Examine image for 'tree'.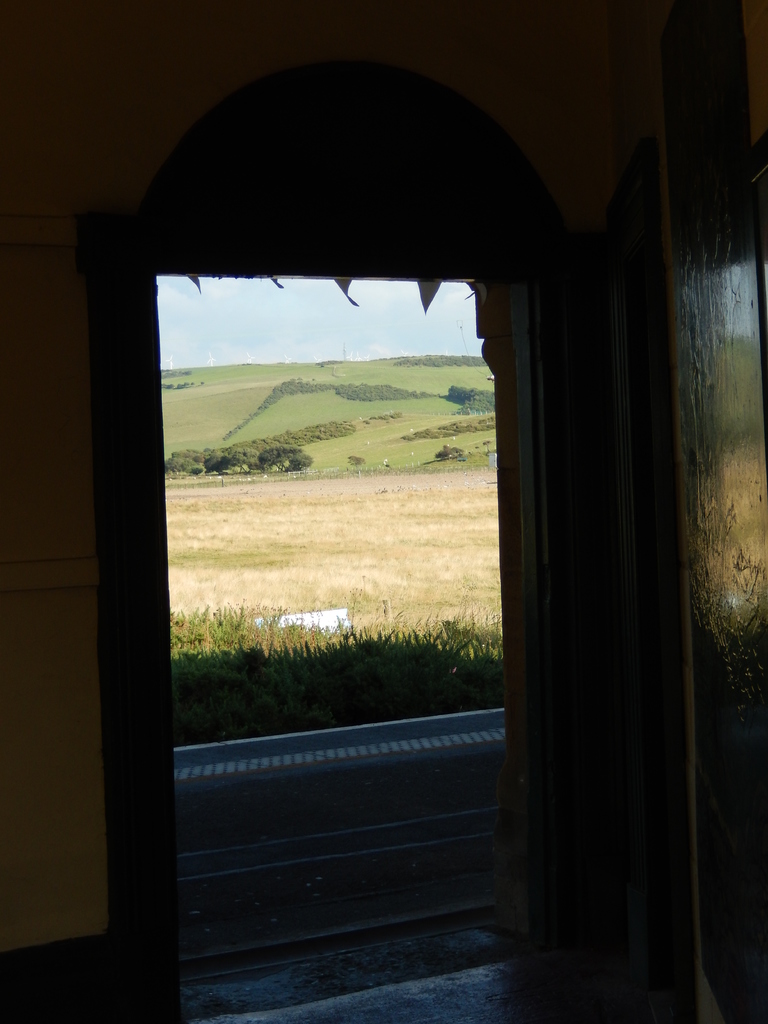
Examination result: 258 438 314 476.
